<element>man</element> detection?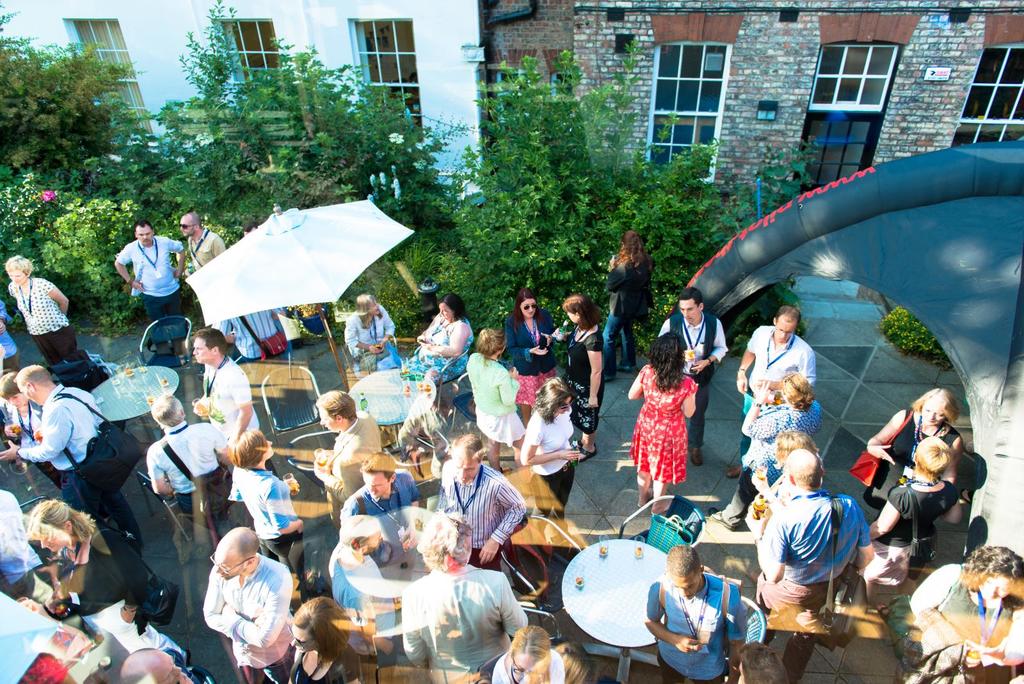
left=436, top=432, right=524, bottom=567
